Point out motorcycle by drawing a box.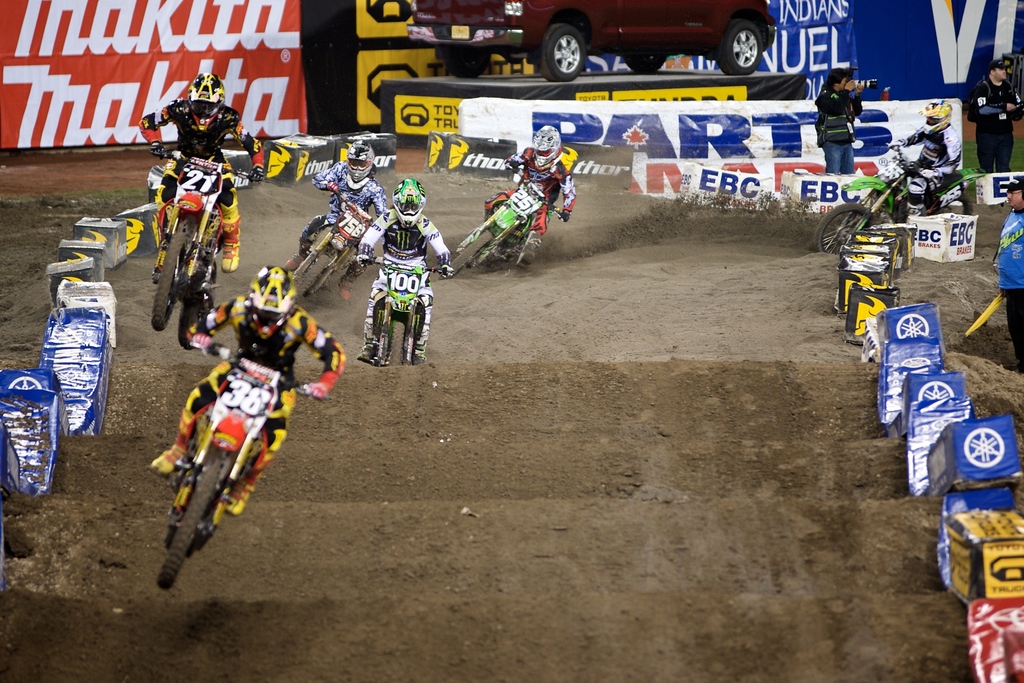
BBox(358, 263, 452, 366).
